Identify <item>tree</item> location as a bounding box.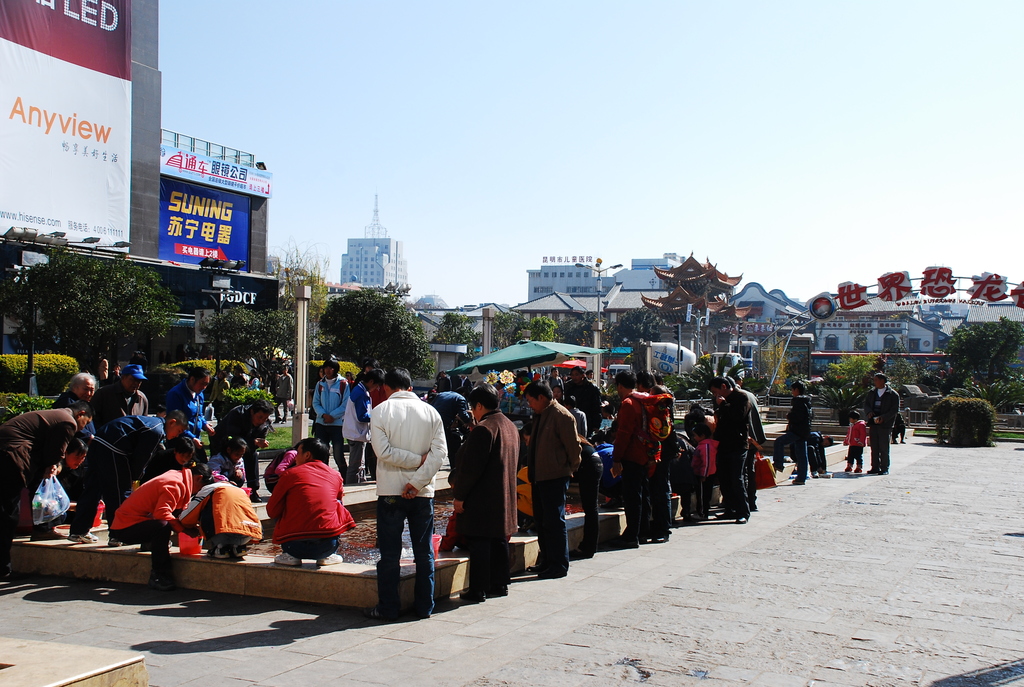
bbox=[313, 292, 415, 391].
